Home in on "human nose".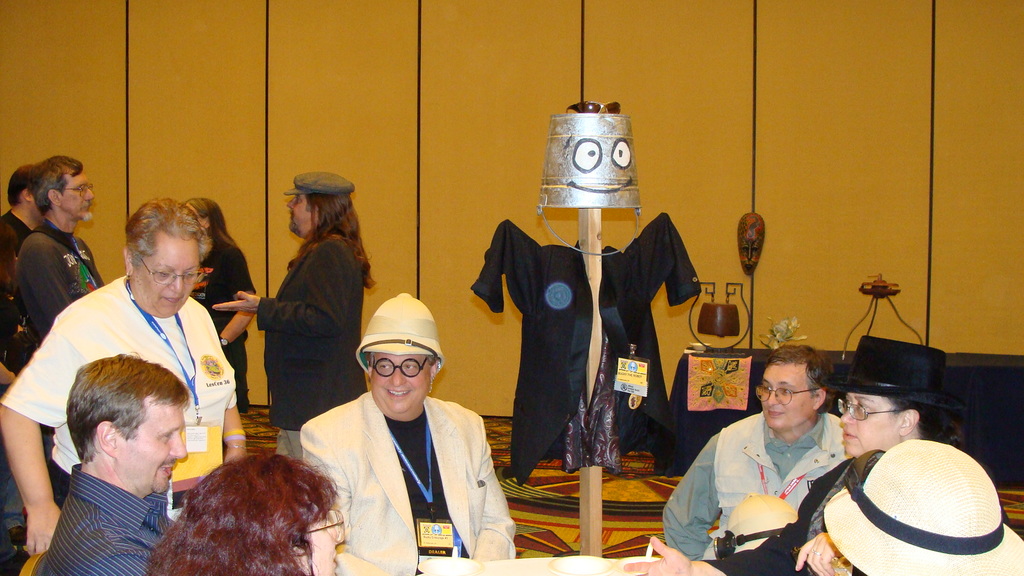
Homed in at box(836, 406, 856, 424).
